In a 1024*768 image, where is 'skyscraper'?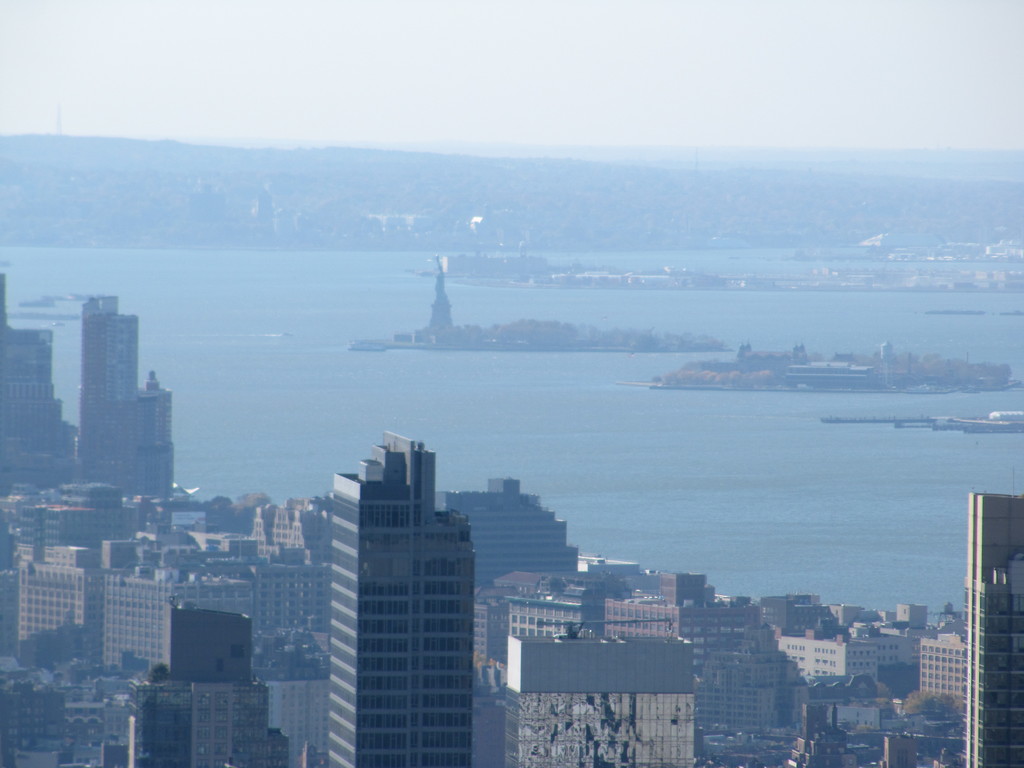
Rect(291, 420, 494, 746).
